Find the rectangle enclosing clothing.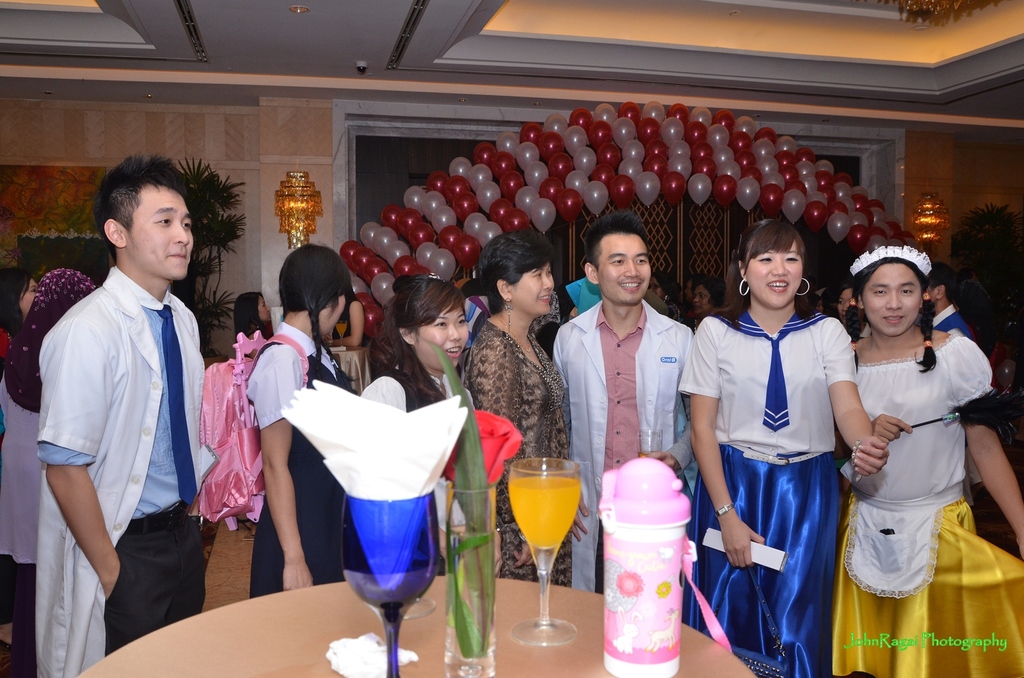
locate(362, 352, 463, 567).
